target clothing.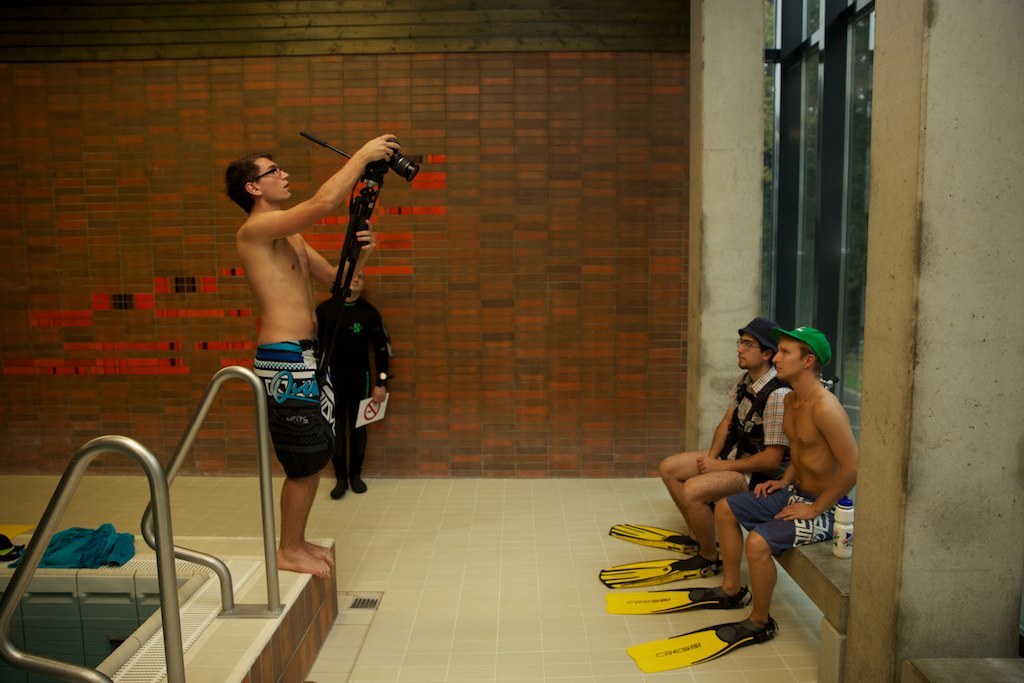
Target region: {"left": 728, "top": 479, "right": 840, "bottom": 554}.
